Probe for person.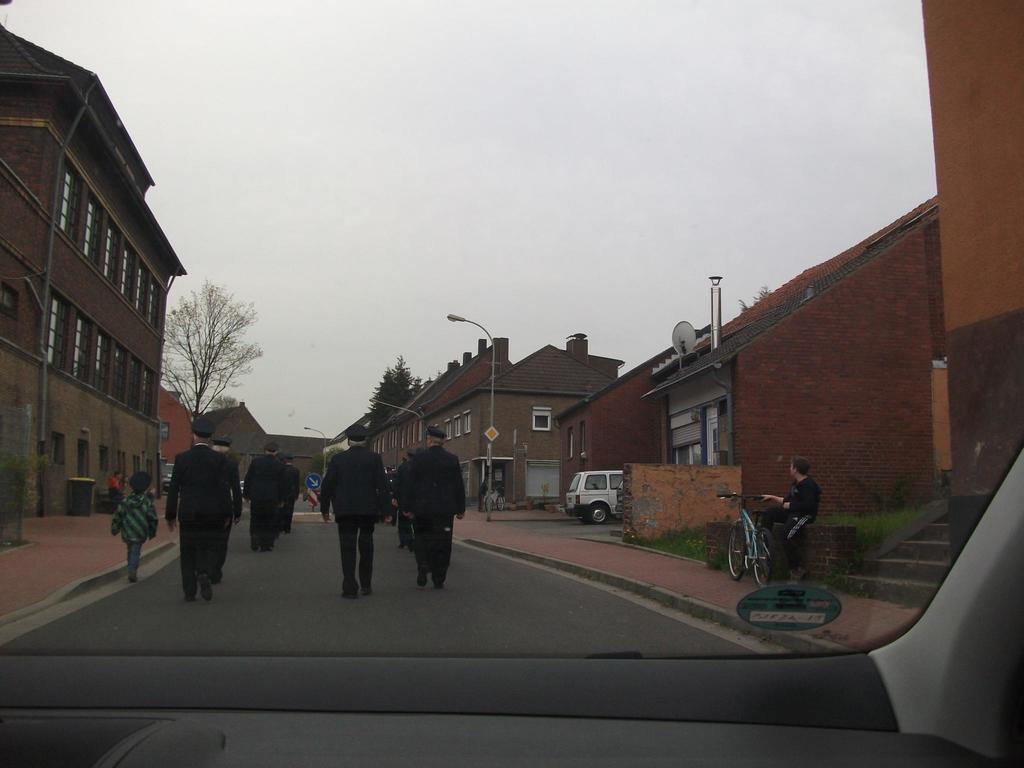
Probe result: (left=164, top=424, right=232, bottom=594).
